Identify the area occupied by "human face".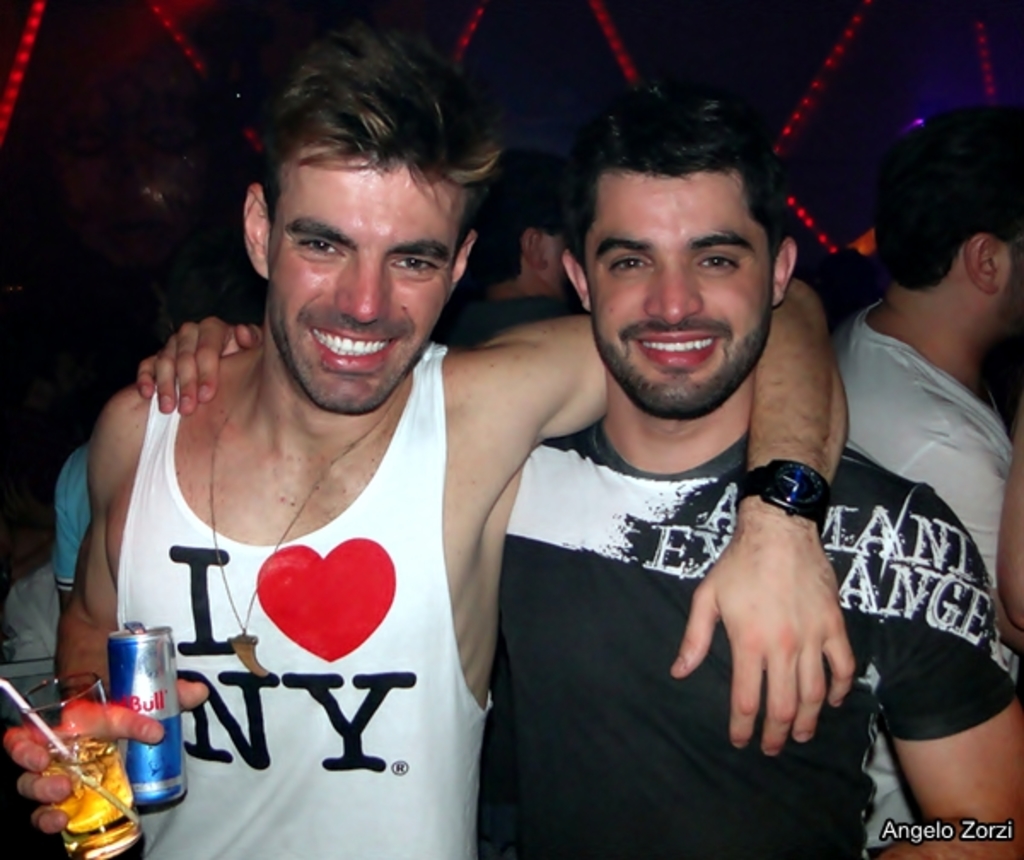
Area: (585,177,777,420).
